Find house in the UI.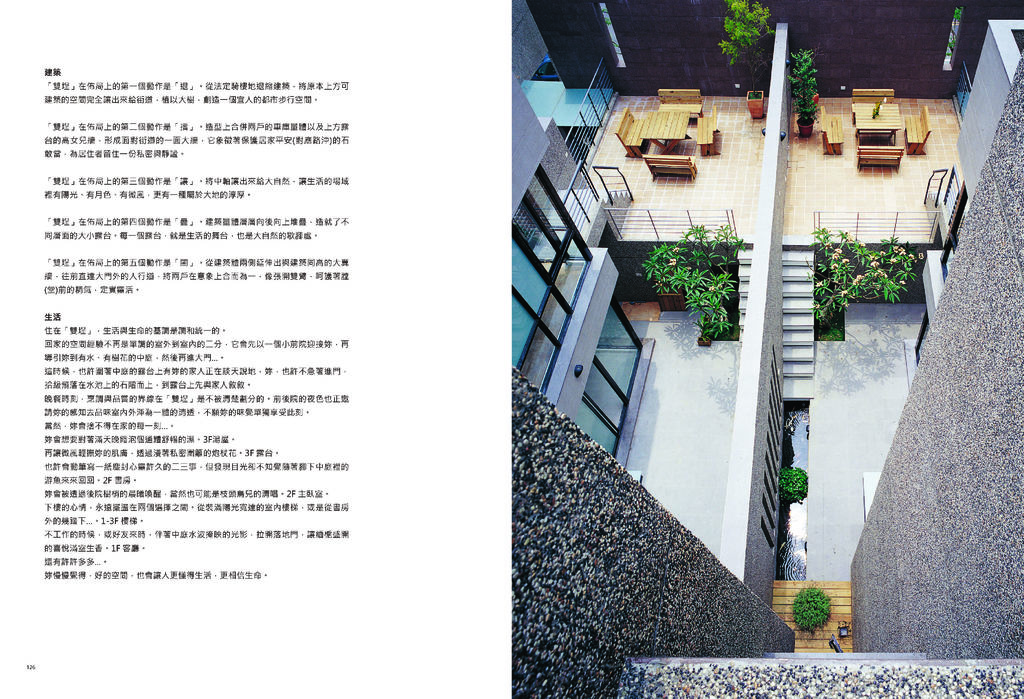
UI element at 508, 0, 1023, 698.
